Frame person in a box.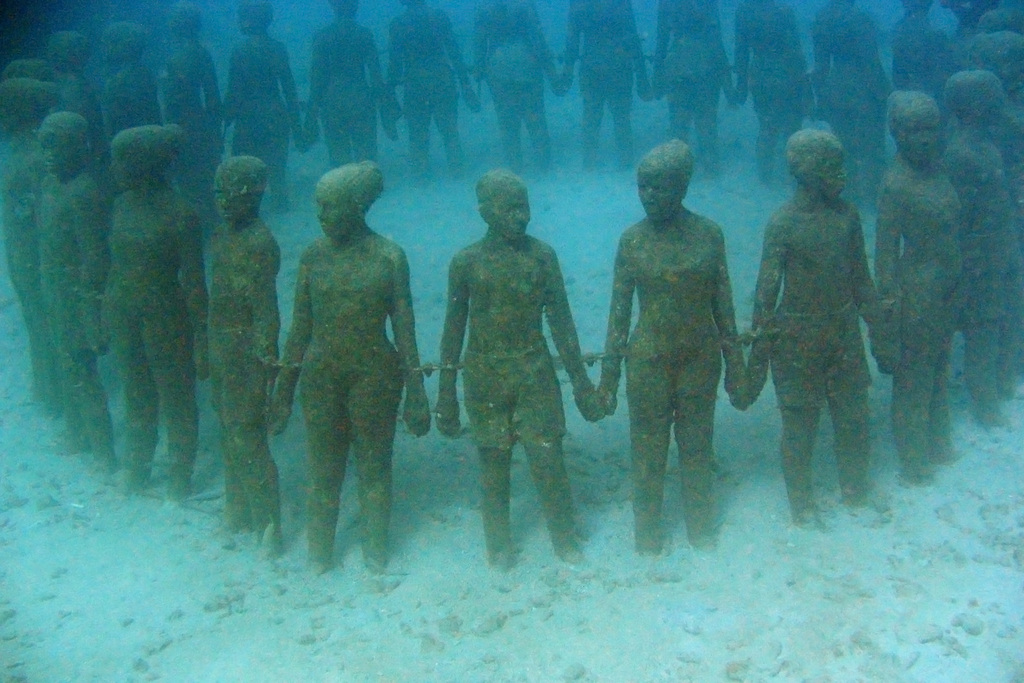
Rect(802, 0, 891, 183).
